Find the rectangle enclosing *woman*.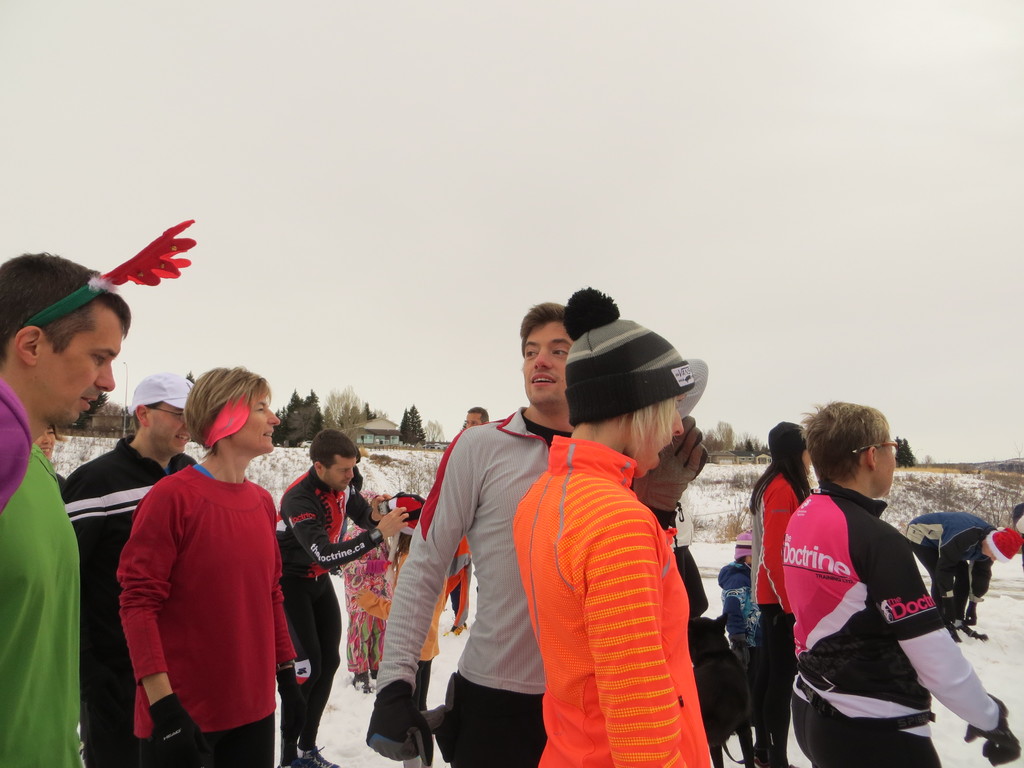
<box>31,422,63,461</box>.
